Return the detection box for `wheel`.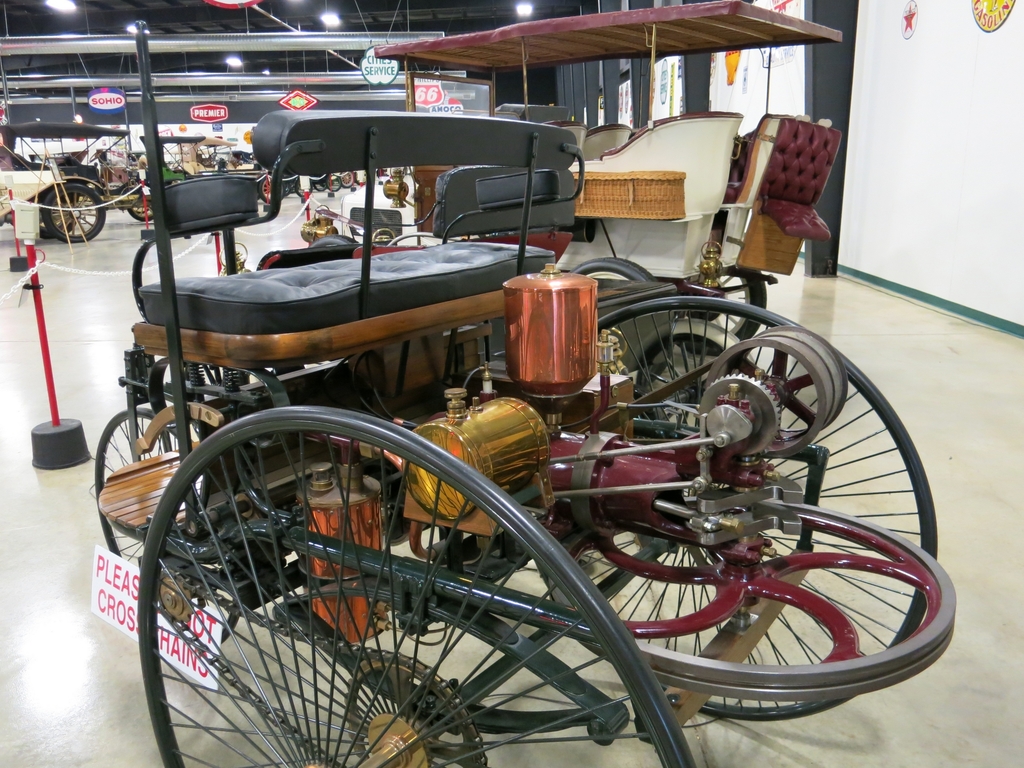
box(207, 151, 215, 161).
